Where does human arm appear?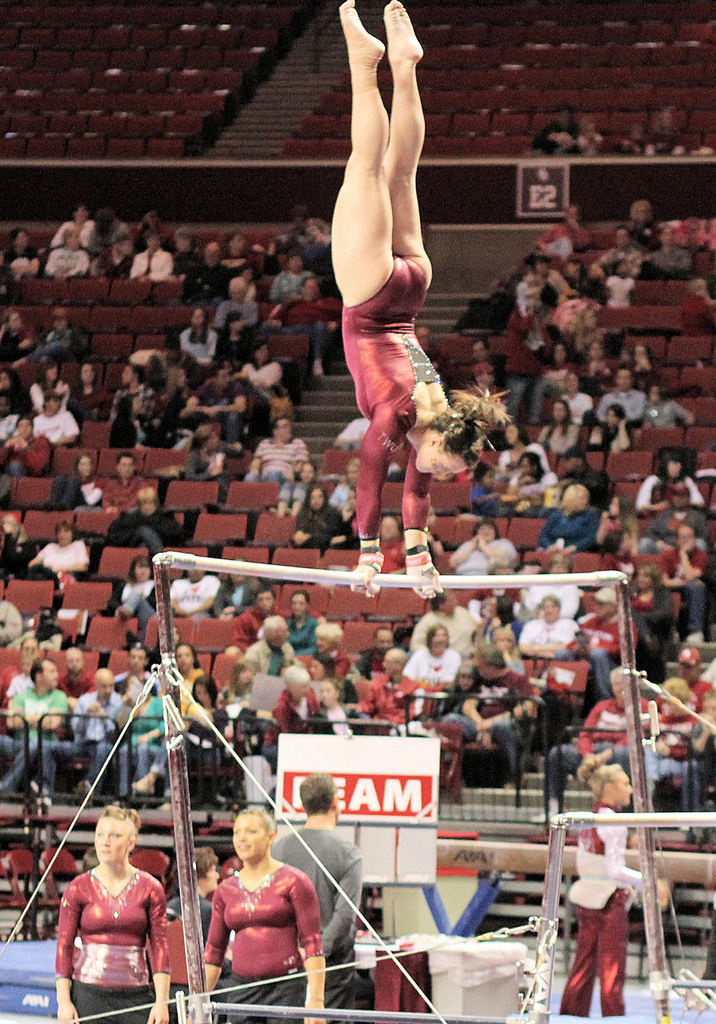
Appears at Rect(278, 867, 321, 1023).
